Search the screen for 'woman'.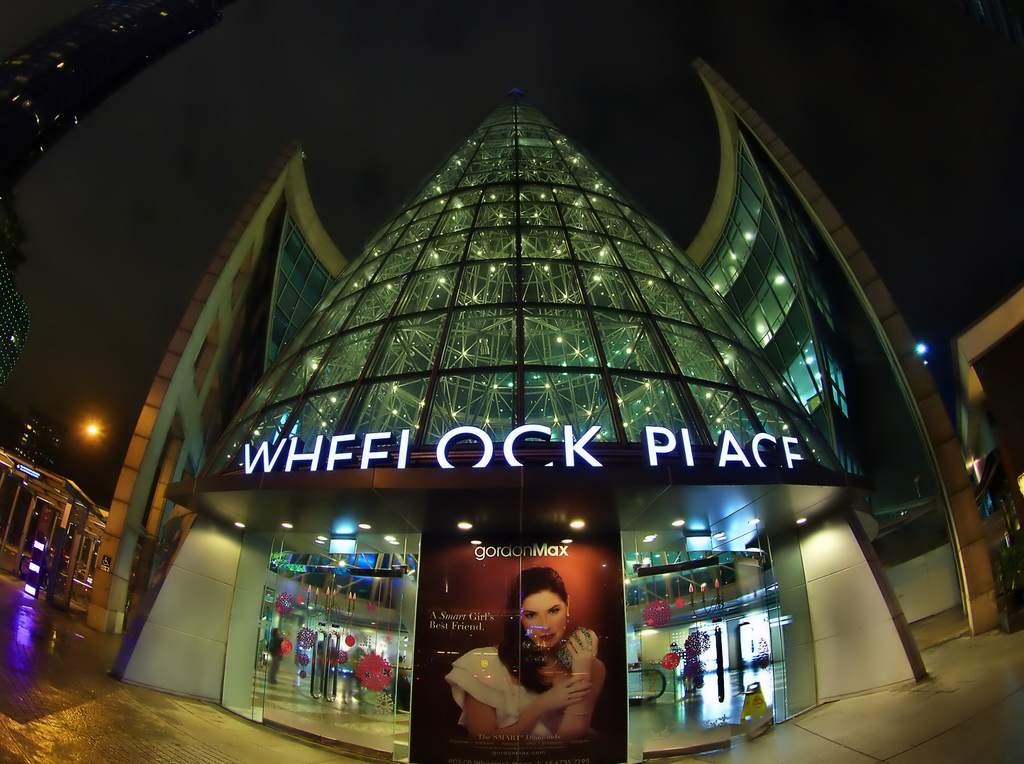
Found at left=439, top=573, right=617, bottom=758.
